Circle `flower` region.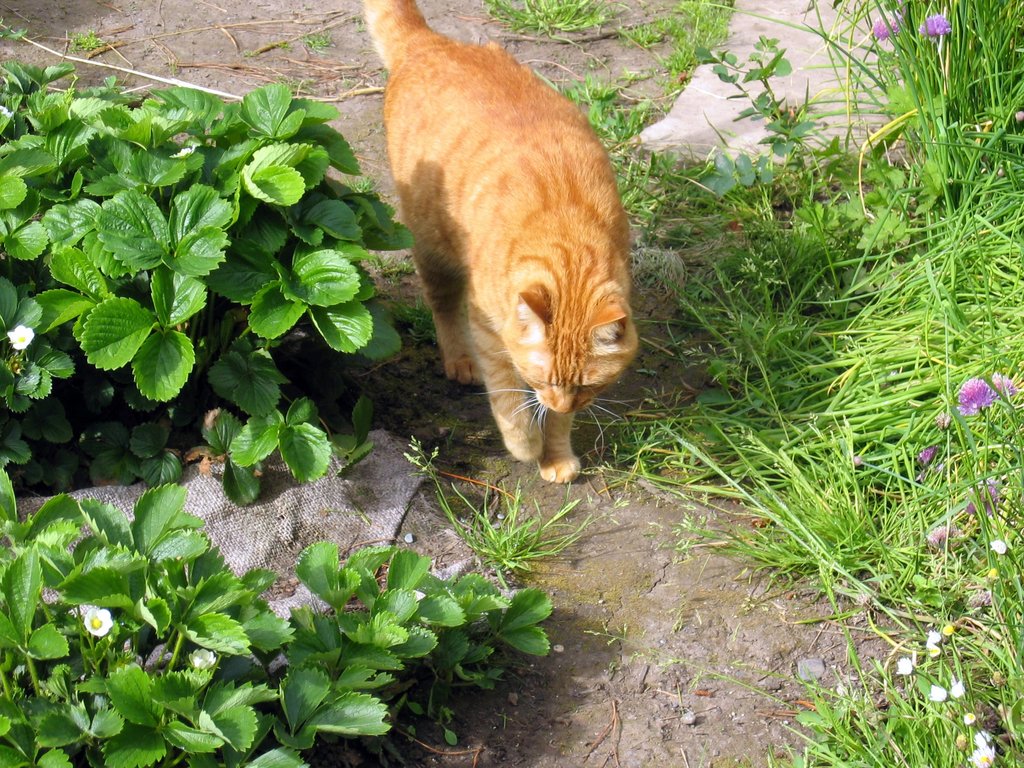
Region: 6 322 33 347.
